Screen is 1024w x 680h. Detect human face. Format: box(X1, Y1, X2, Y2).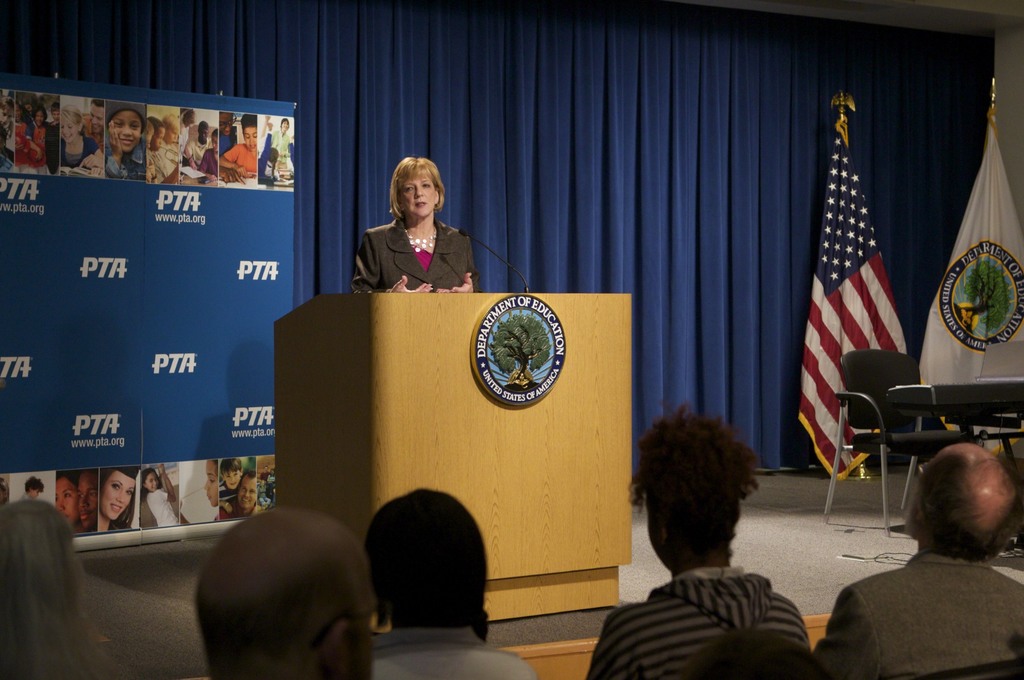
box(147, 475, 156, 491).
